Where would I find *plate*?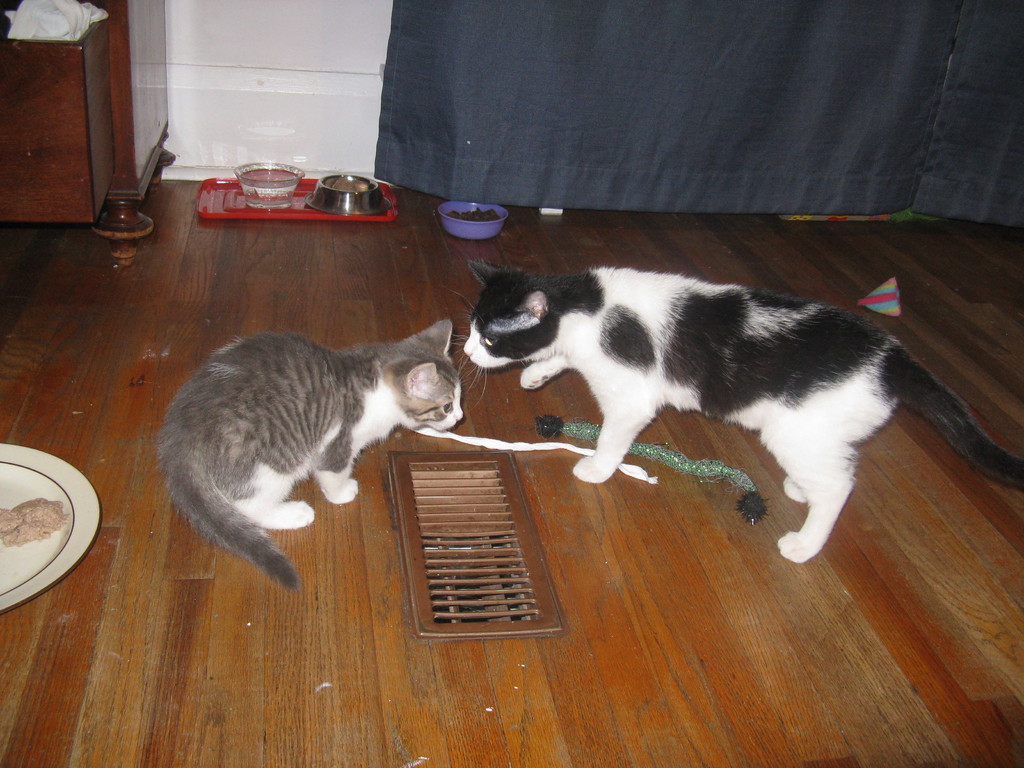
At <bbox>0, 465, 94, 598</bbox>.
